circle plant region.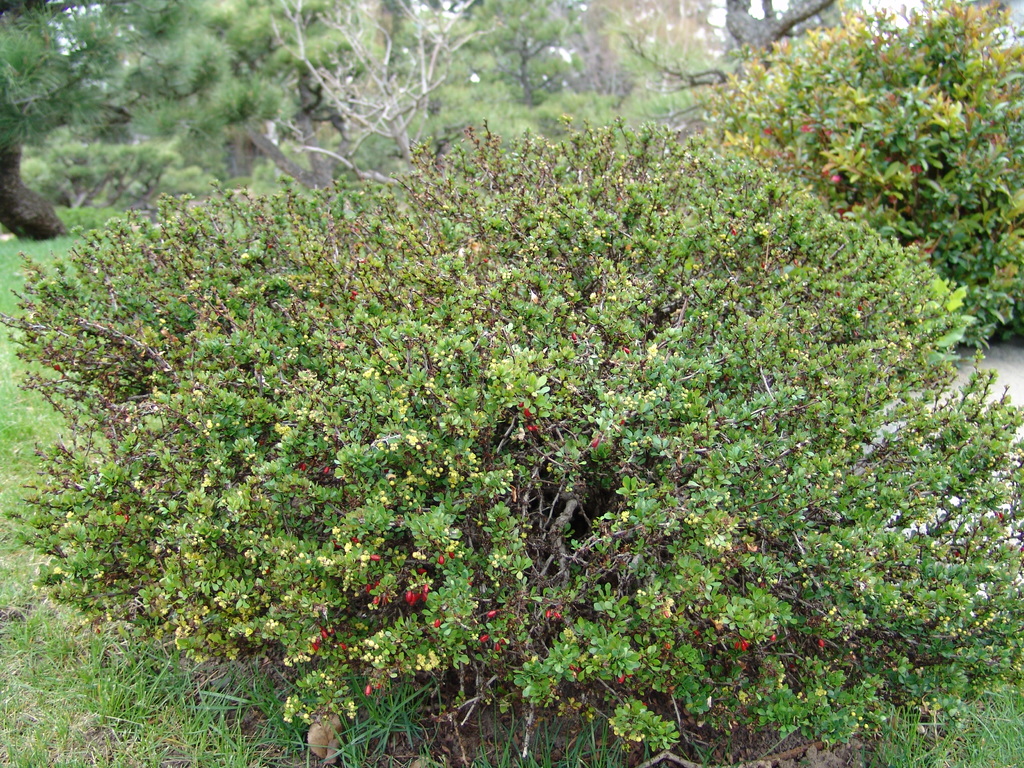
Region: region(16, 141, 175, 223).
